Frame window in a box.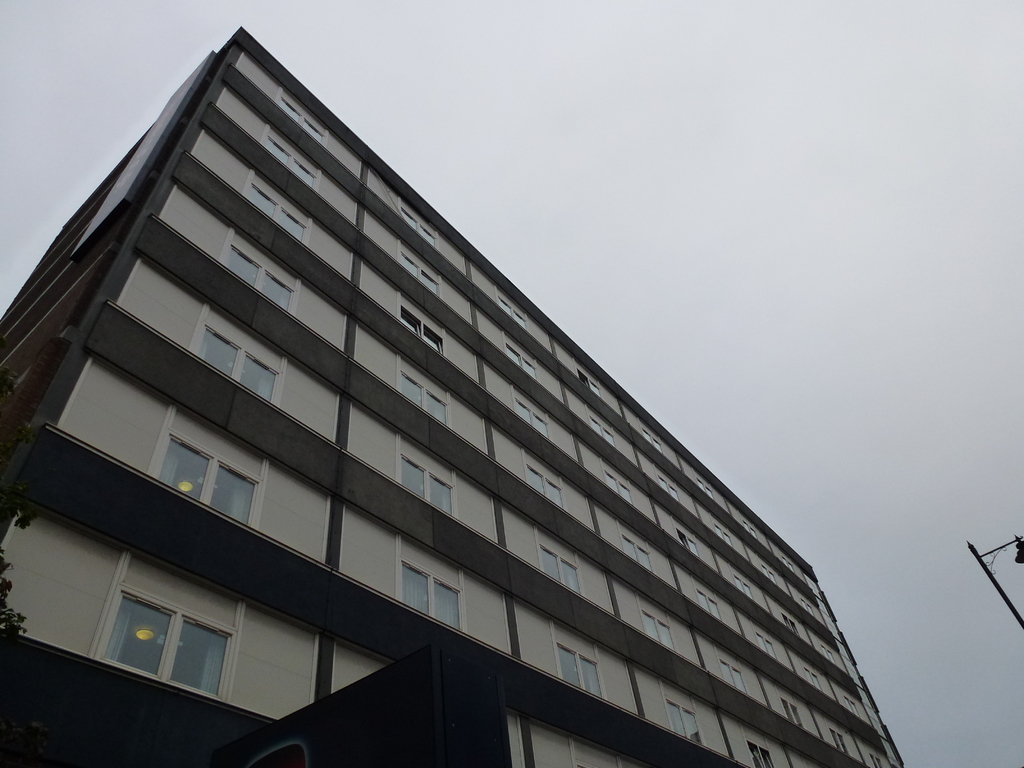
box(145, 401, 268, 529).
